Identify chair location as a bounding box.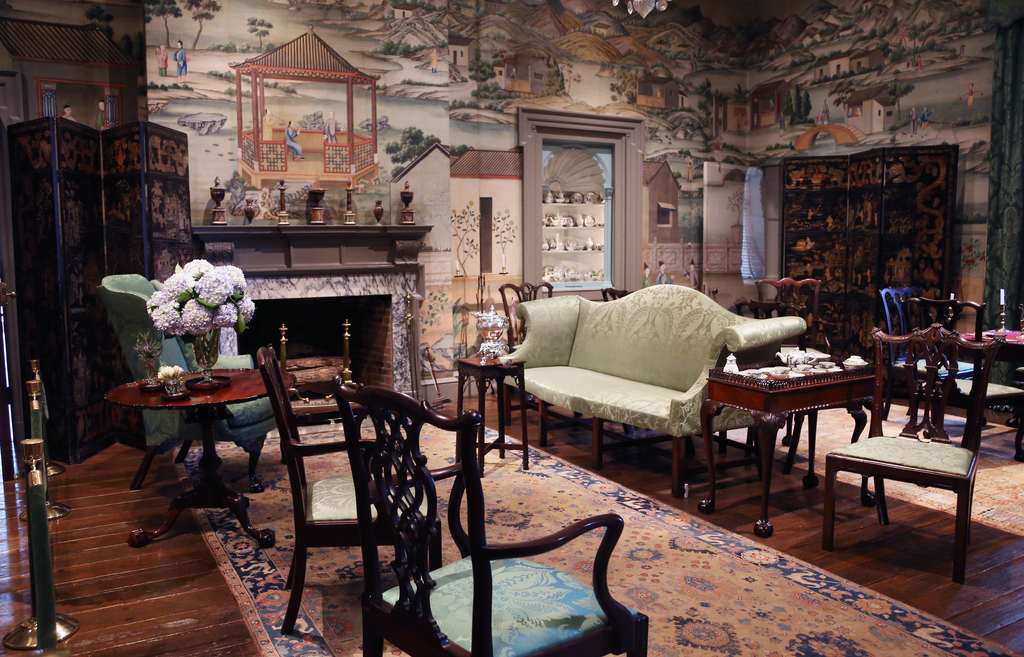
Rect(340, 375, 659, 656).
